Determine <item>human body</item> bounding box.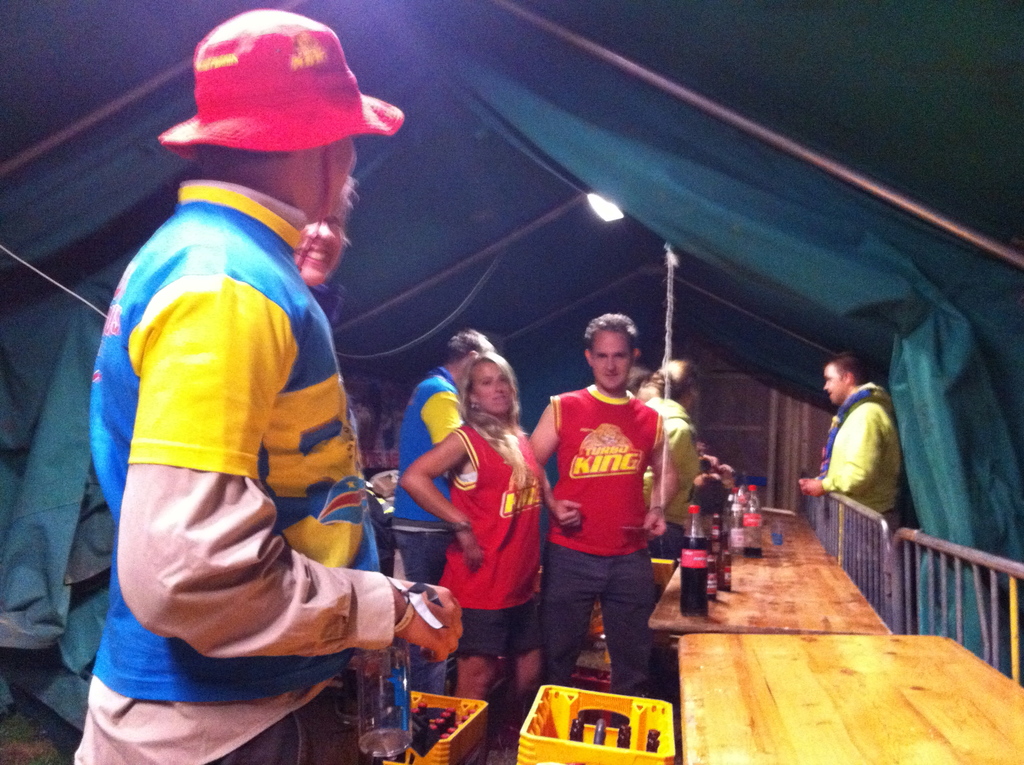
Determined: l=646, t=383, r=724, b=559.
